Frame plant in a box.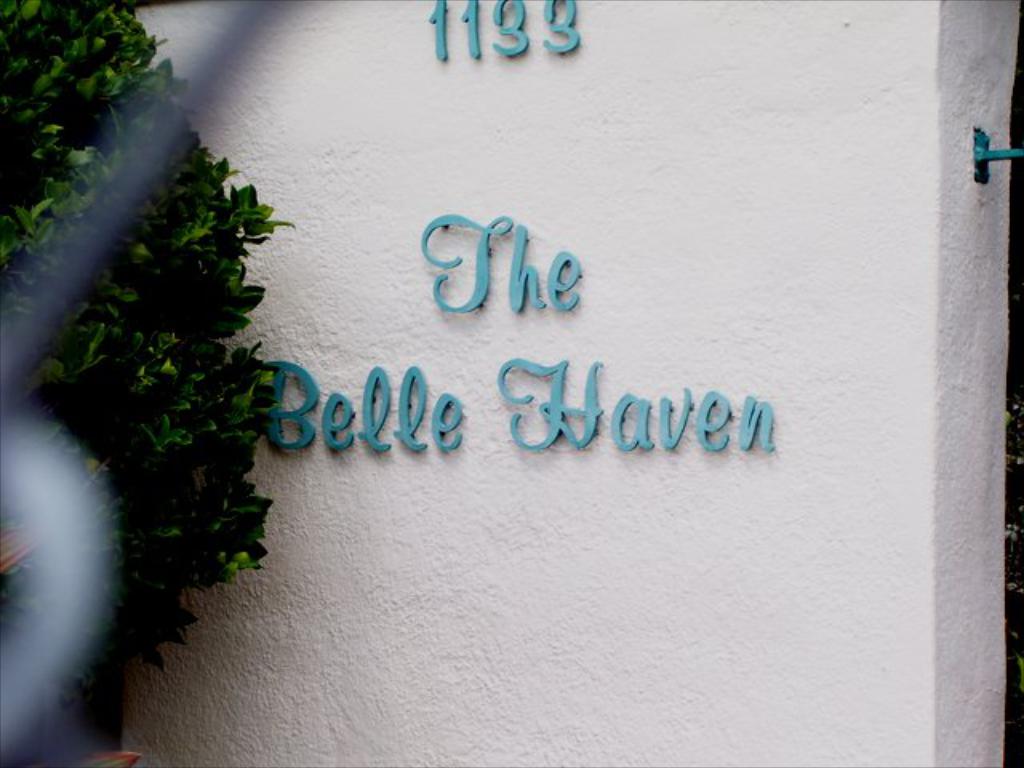
0, 0, 294, 664.
